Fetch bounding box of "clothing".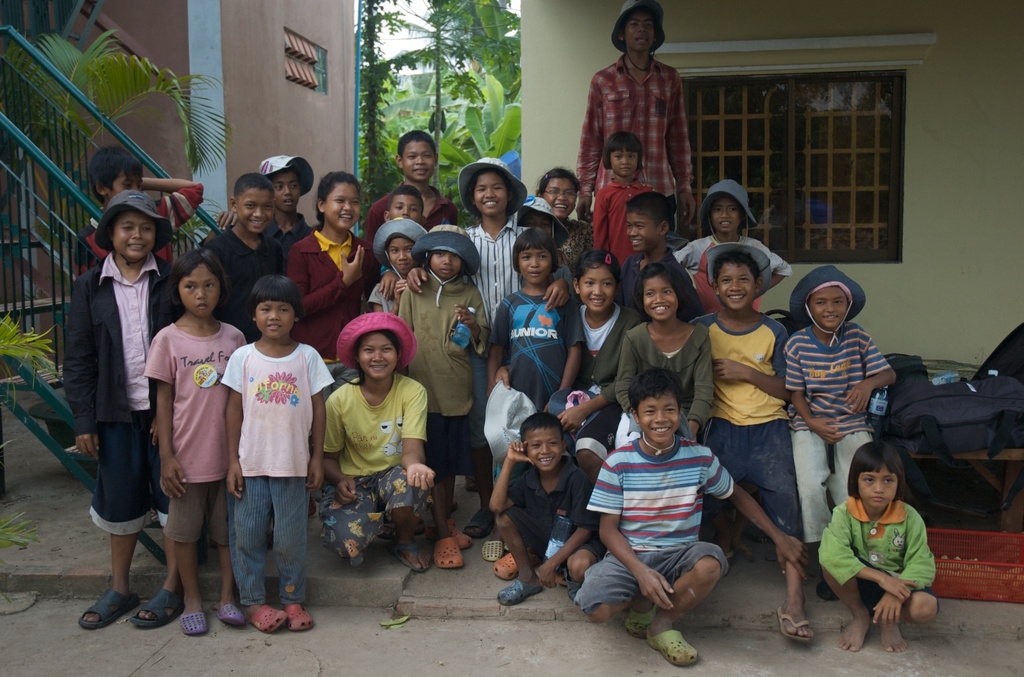
Bbox: region(562, 440, 738, 620).
